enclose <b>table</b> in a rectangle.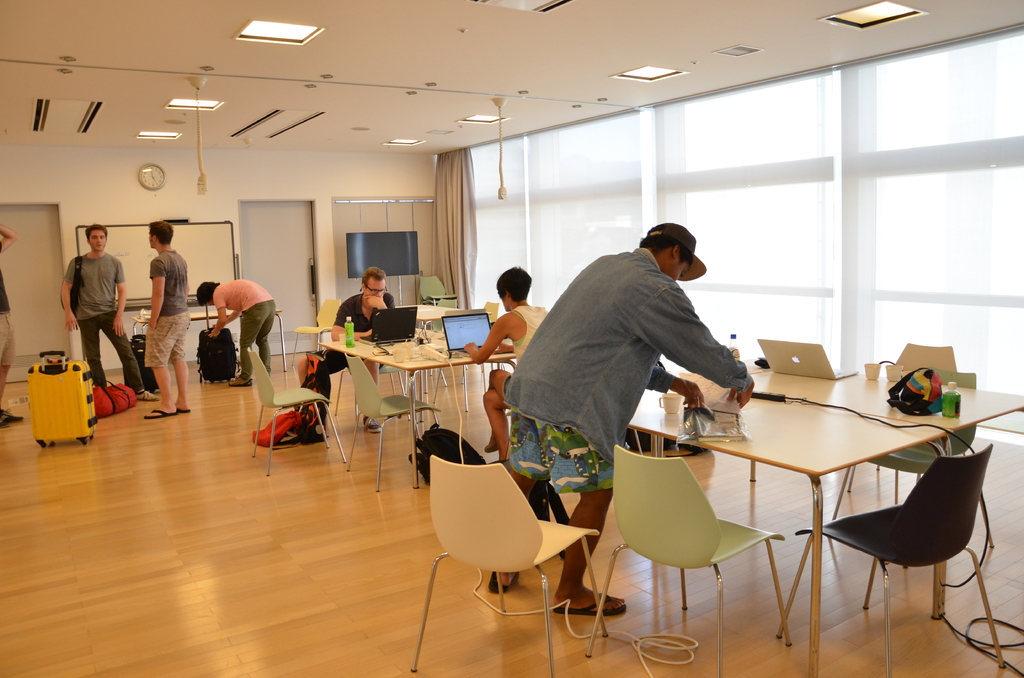
321:334:519:487.
